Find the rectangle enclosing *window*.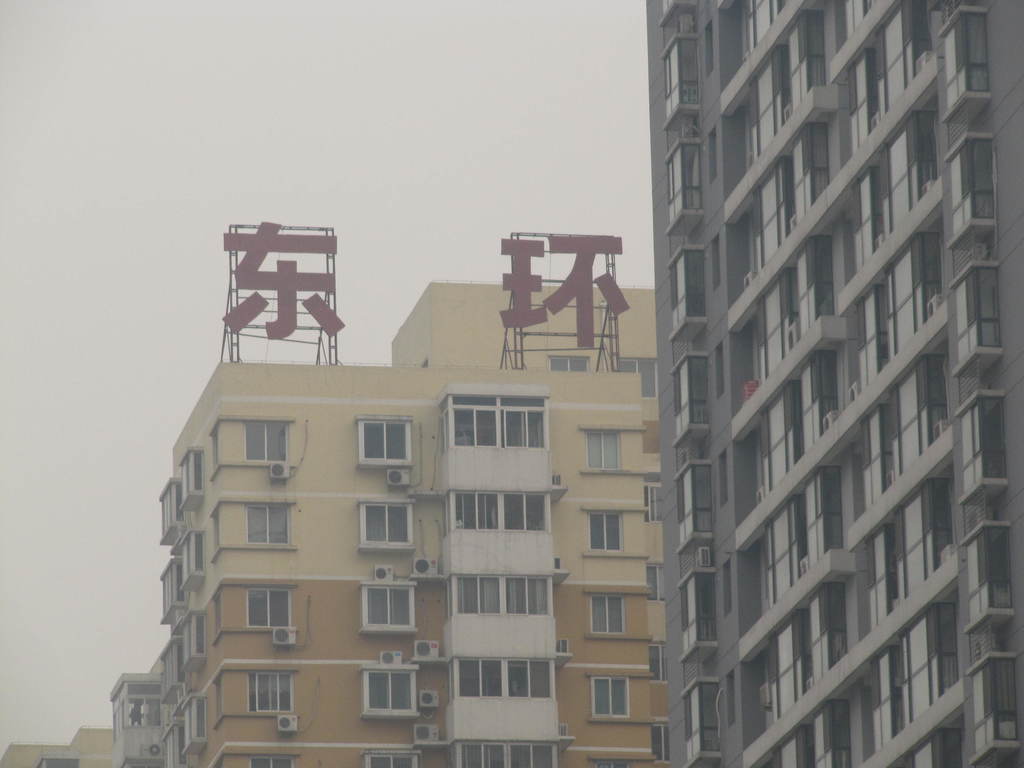
bbox=(175, 611, 207, 675).
